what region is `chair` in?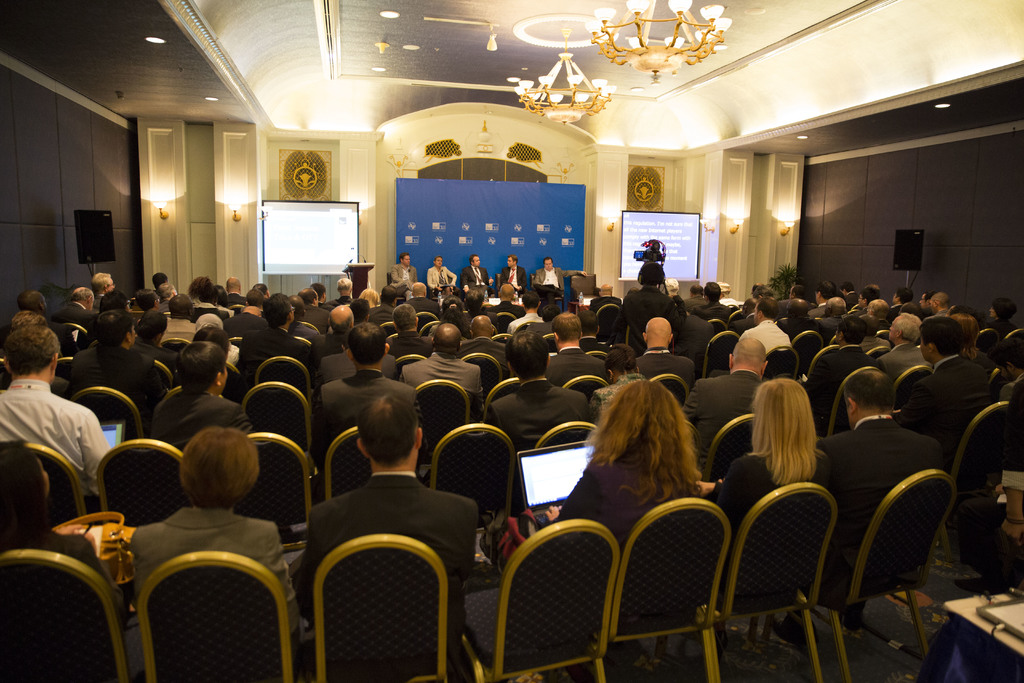
detection(0, 546, 131, 682).
